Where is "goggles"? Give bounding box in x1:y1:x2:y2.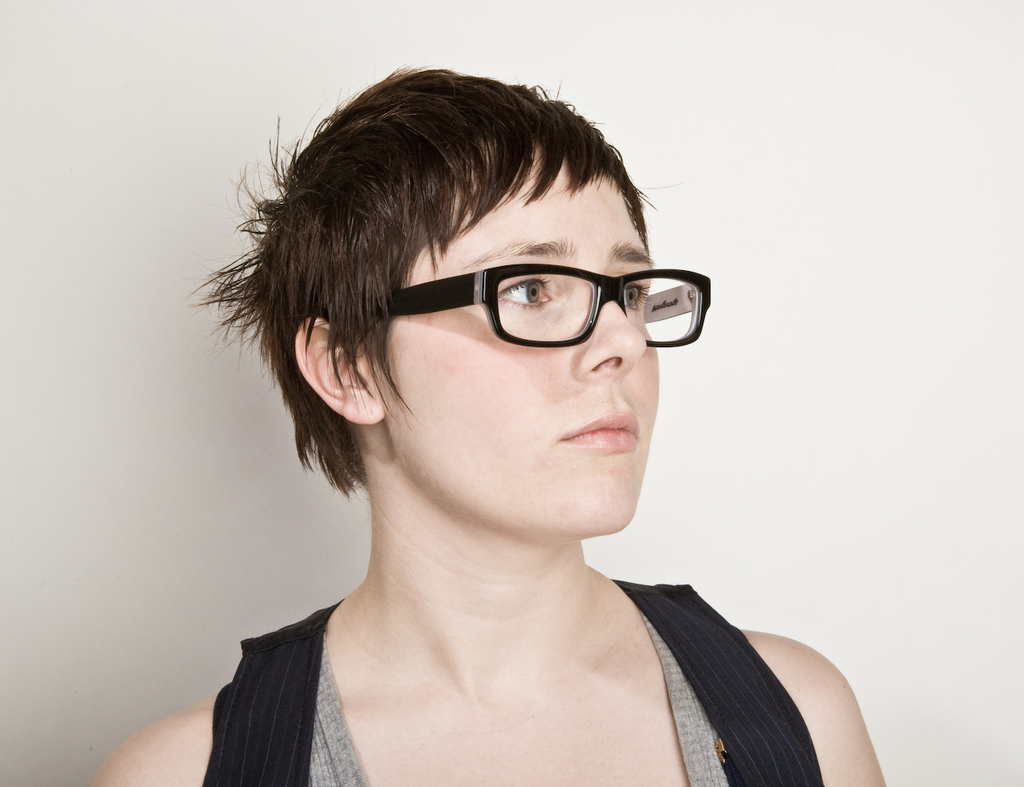
392:264:712:349.
